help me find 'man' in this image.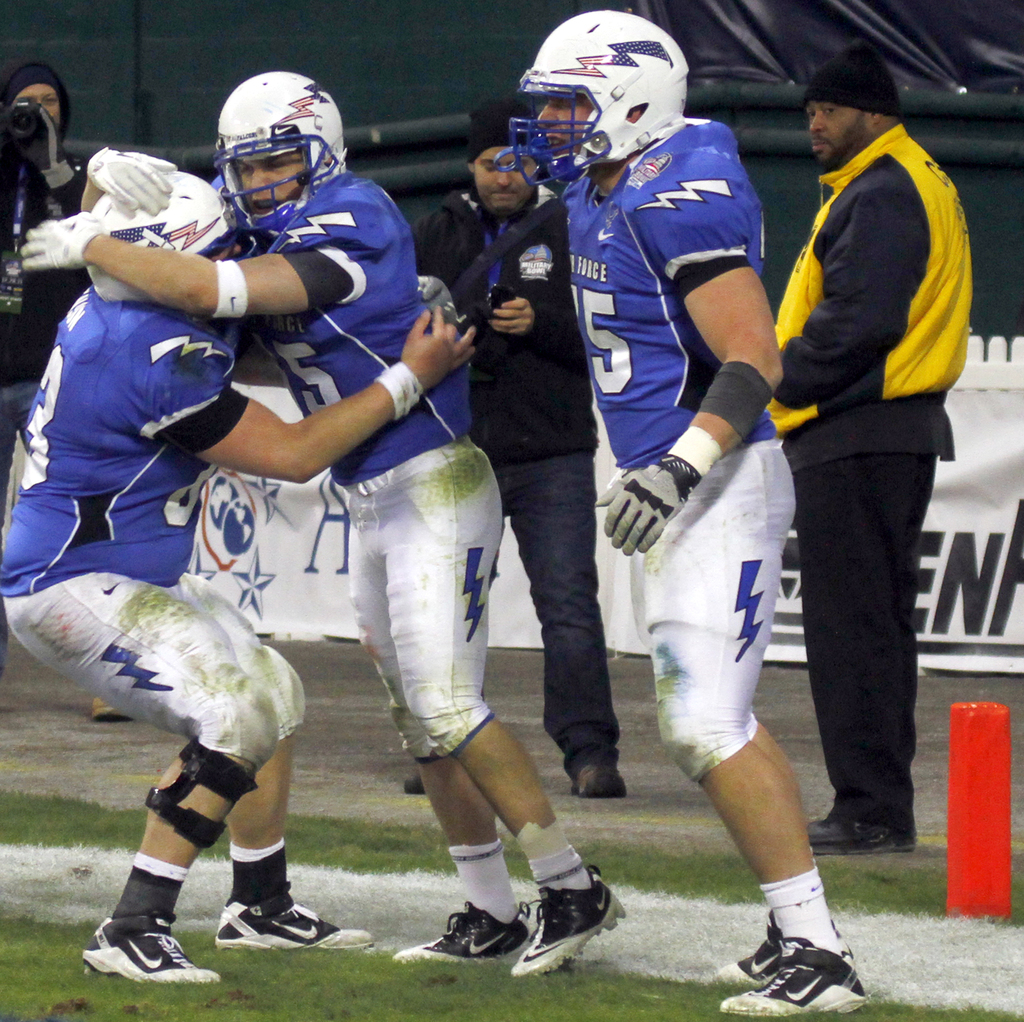
Found it: select_region(407, 93, 630, 801).
